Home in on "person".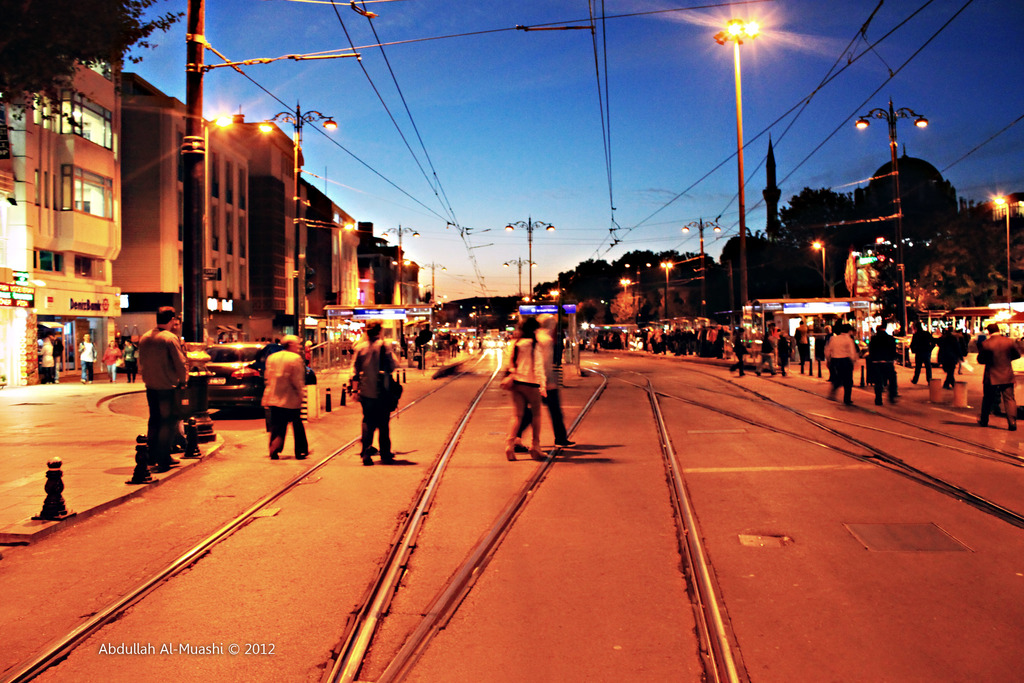
Homed in at region(975, 322, 1020, 430).
